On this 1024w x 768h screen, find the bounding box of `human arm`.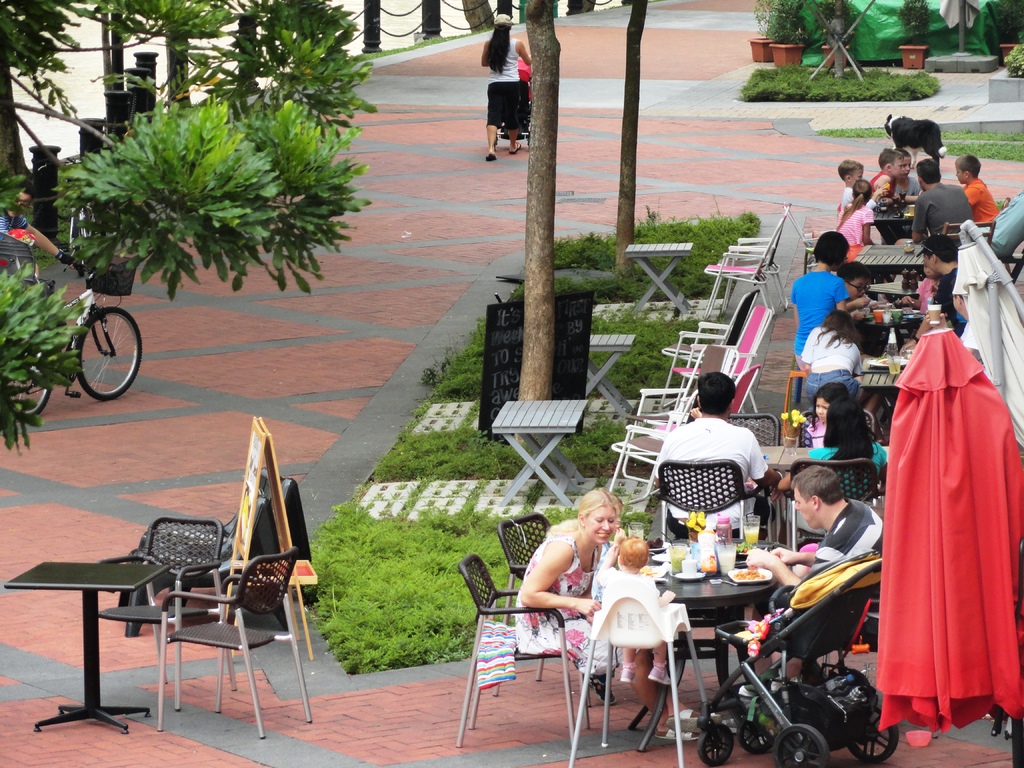
Bounding box: box(654, 437, 668, 486).
